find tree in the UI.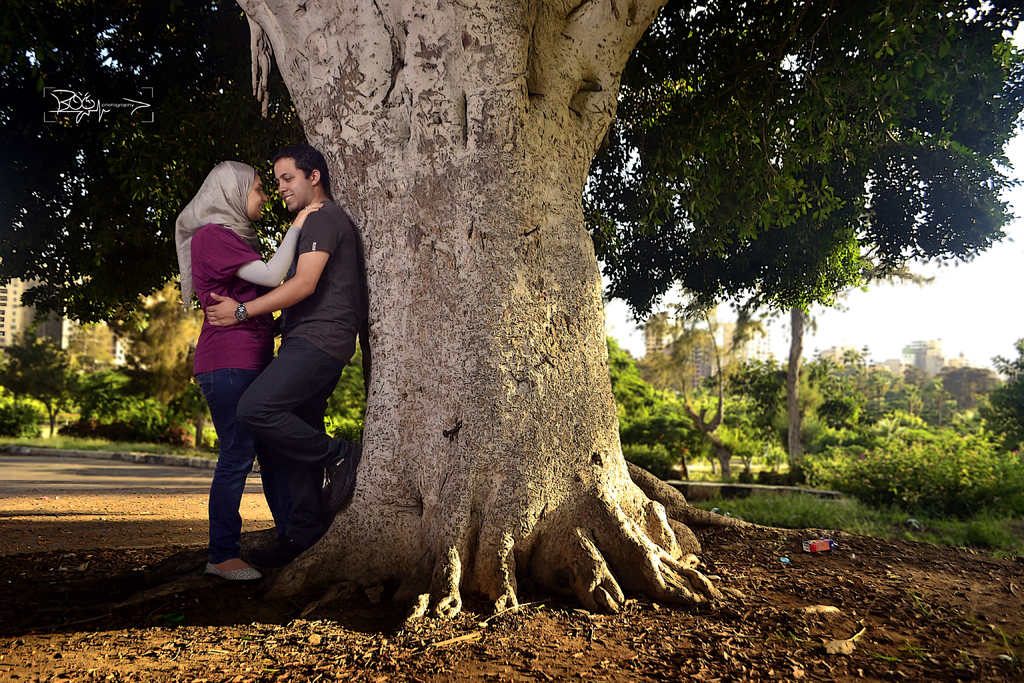
UI element at x1=147 y1=4 x2=996 y2=595.
